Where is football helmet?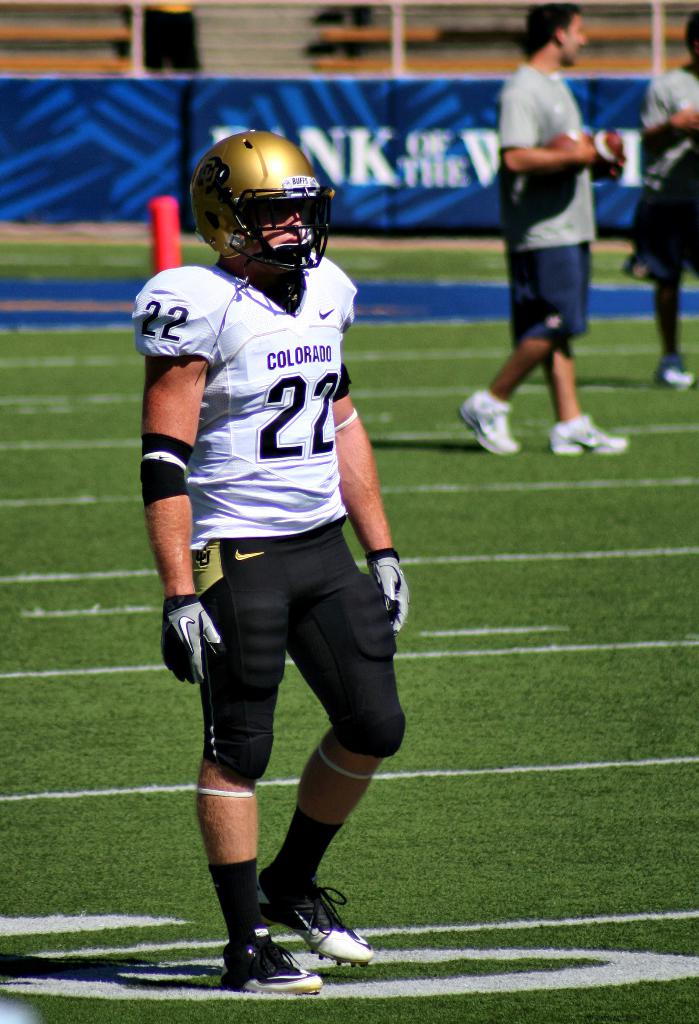
rect(203, 121, 338, 298).
